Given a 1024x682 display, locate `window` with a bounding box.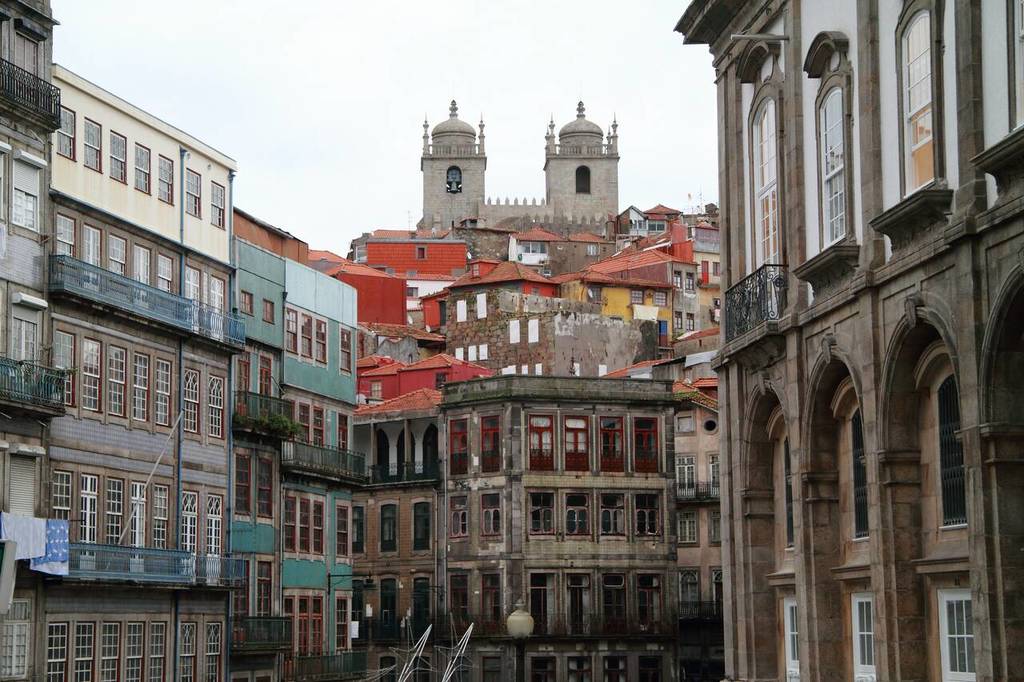
Located: [602, 655, 629, 671].
